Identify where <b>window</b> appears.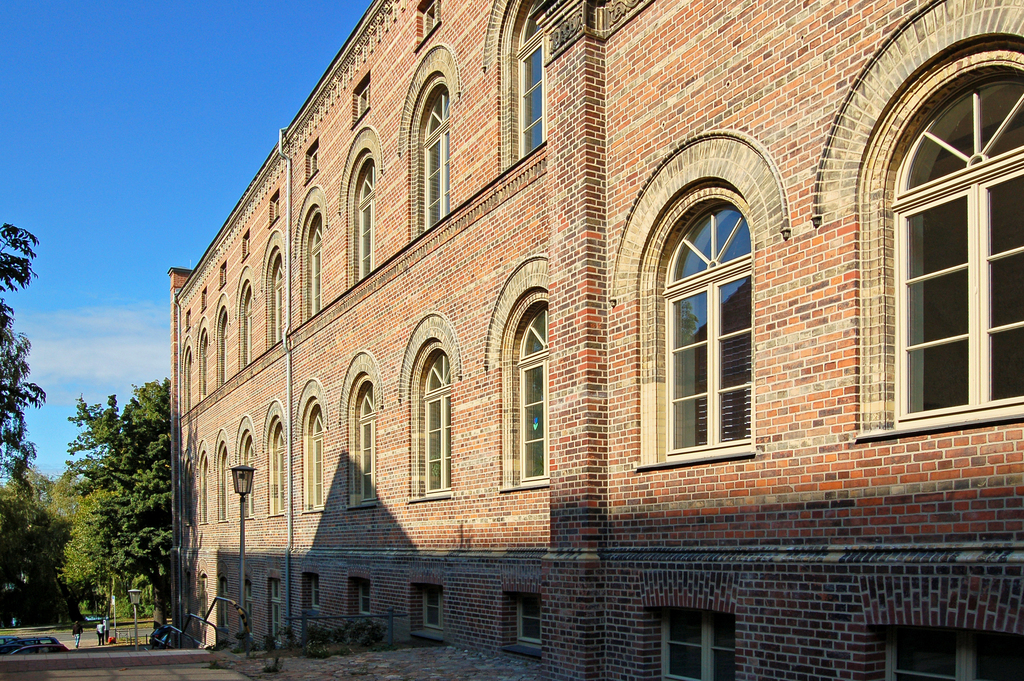
Appears at box=[511, 594, 540, 645].
